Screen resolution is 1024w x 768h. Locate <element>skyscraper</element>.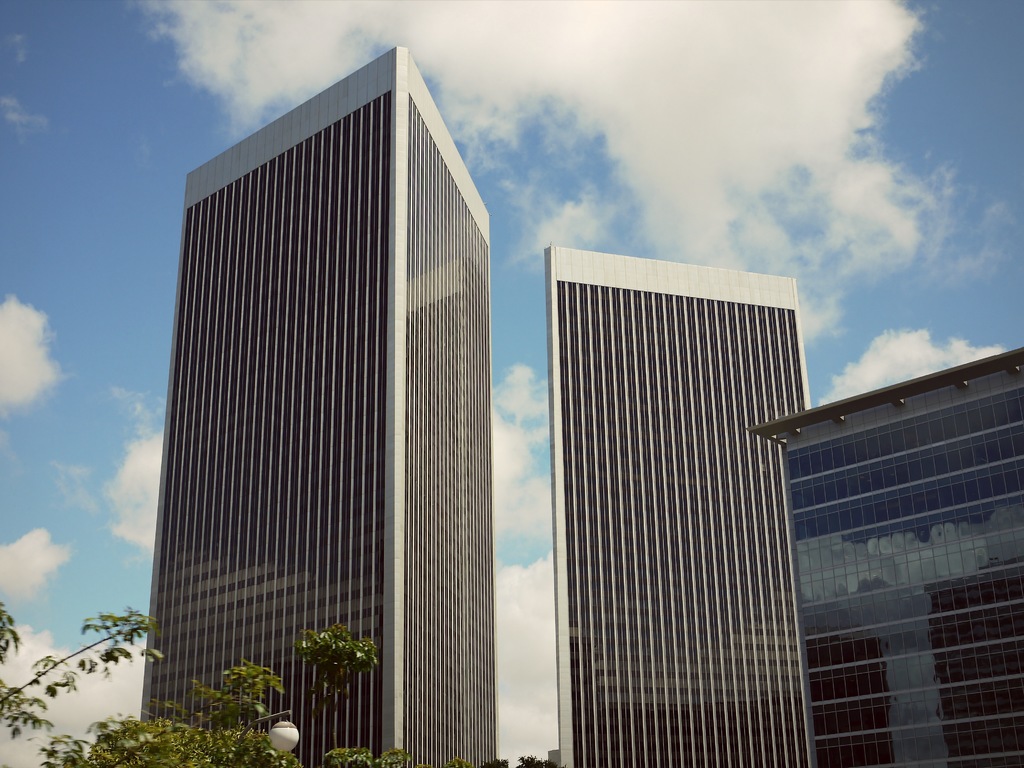
<box>137,40,493,767</box>.
